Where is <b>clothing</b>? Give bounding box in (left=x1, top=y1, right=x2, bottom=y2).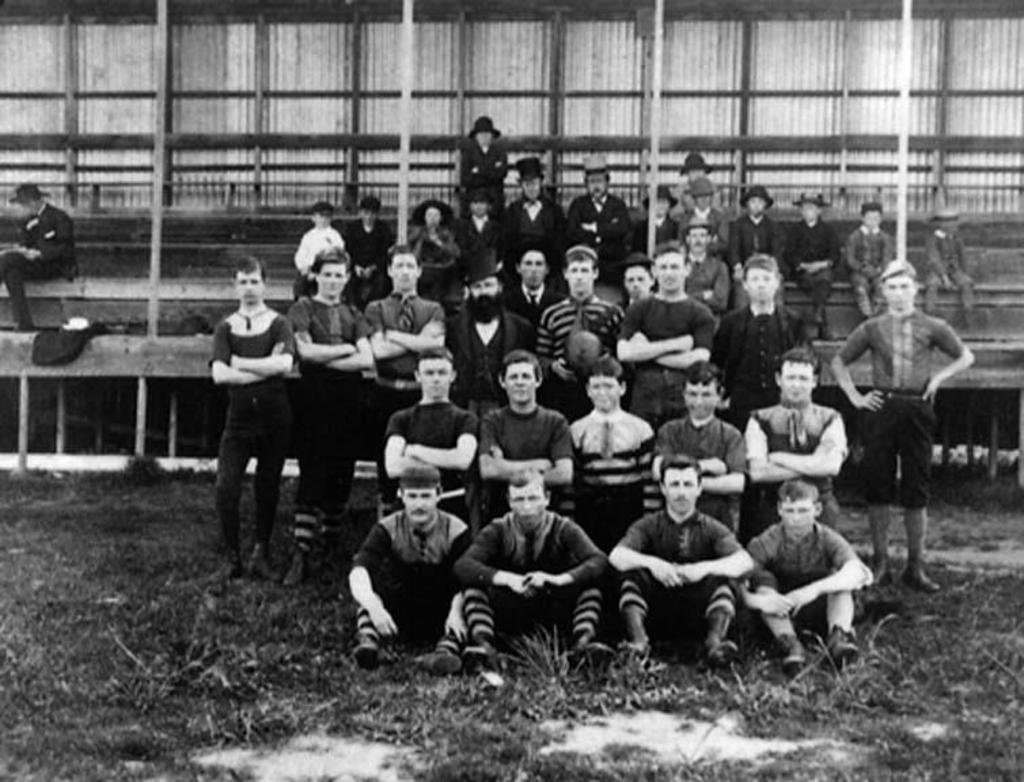
(left=615, top=285, right=717, bottom=424).
